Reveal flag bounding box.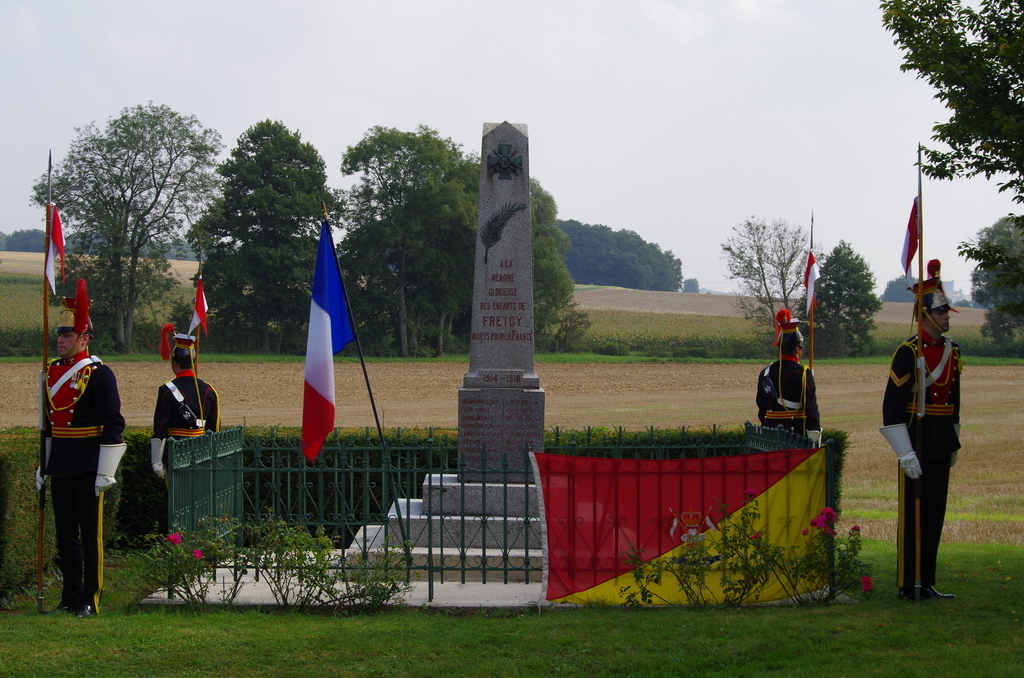
Revealed: <region>41, 206, 71, 299</region>.
